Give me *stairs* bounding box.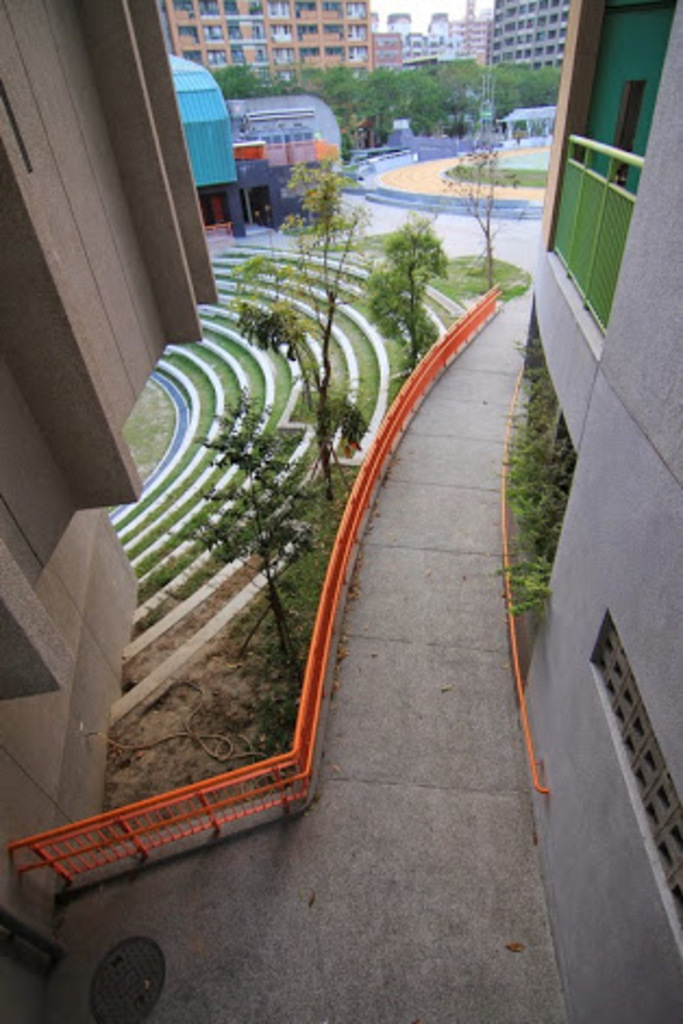
l=94, t=250, r=463, b=741.
